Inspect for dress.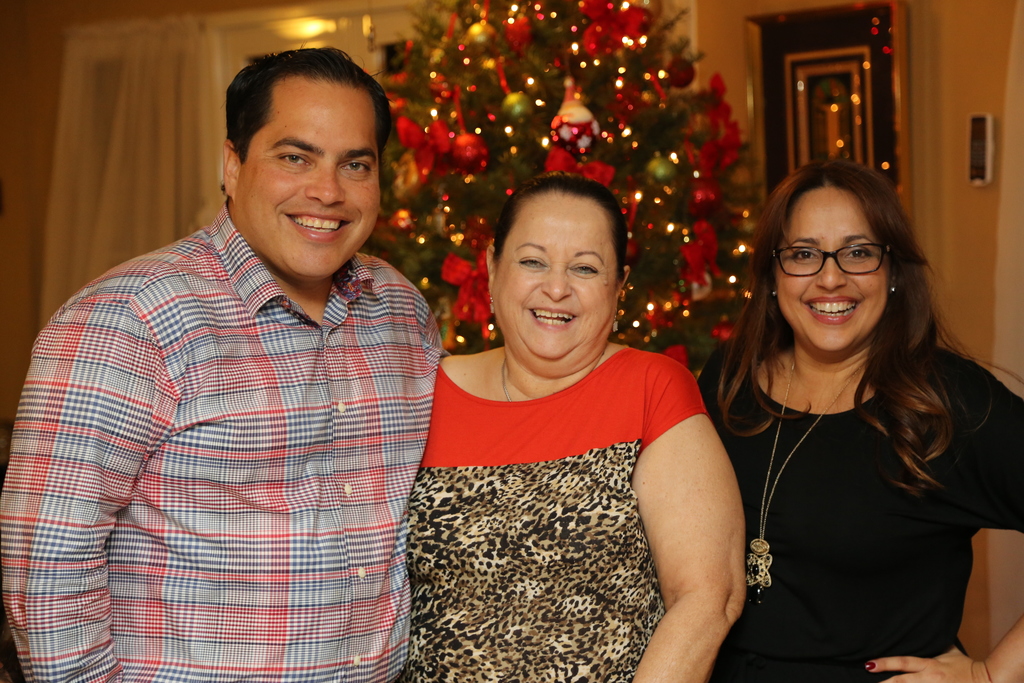
Inspection: BBox(404, 346, 712, 682).
